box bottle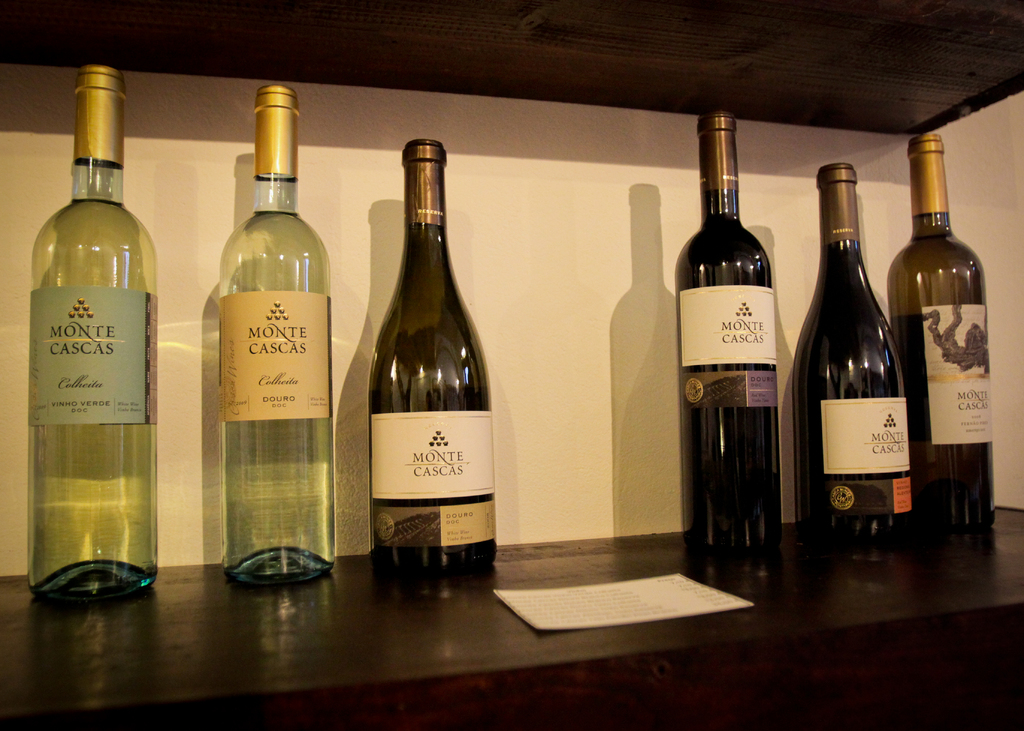
223:84:334:584
